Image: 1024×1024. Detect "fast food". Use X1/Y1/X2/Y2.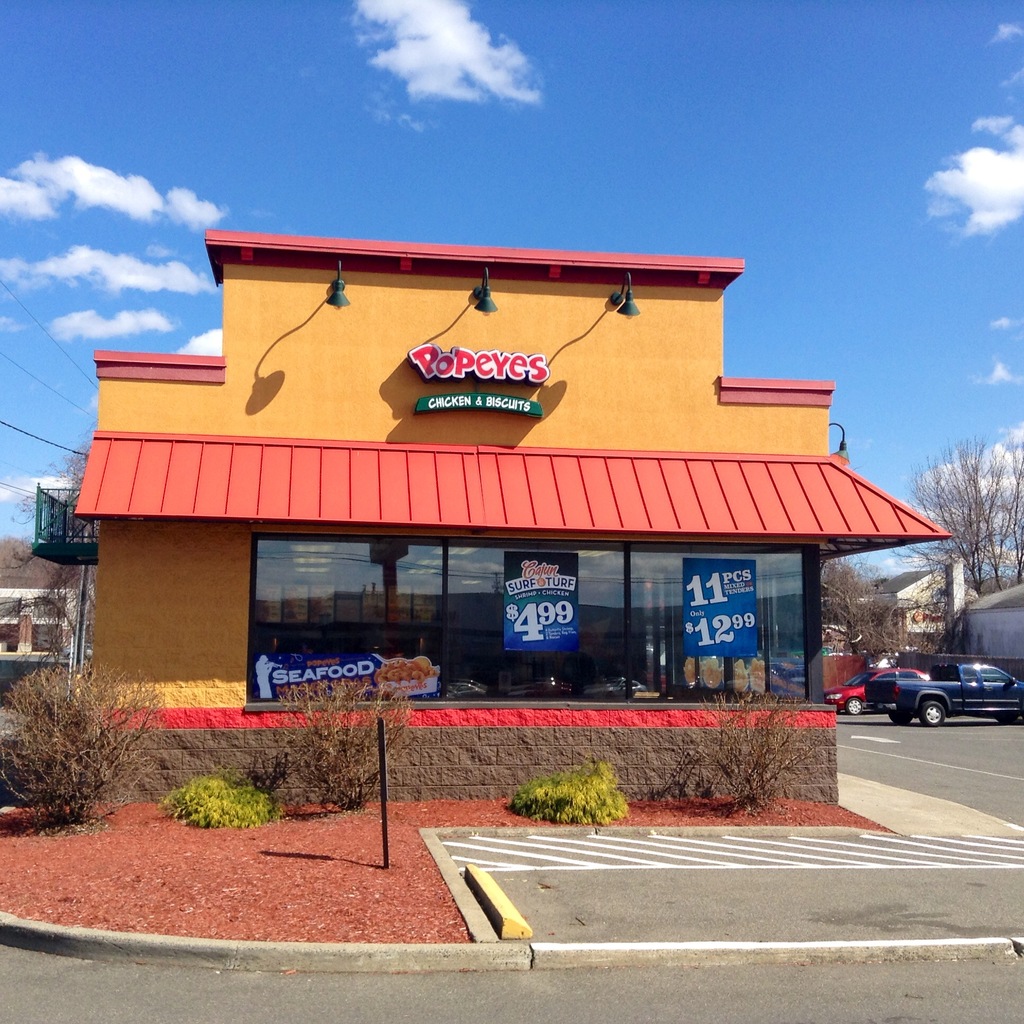
376/653/433/685.
